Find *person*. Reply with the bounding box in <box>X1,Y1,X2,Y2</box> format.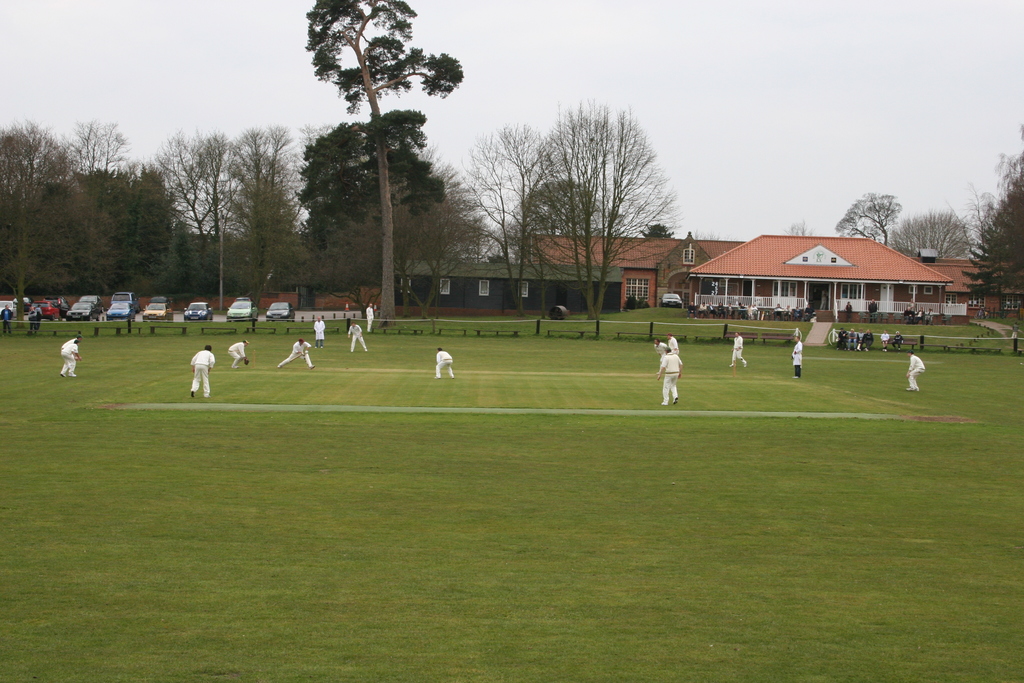
<box>35,302,45,324</box>.
